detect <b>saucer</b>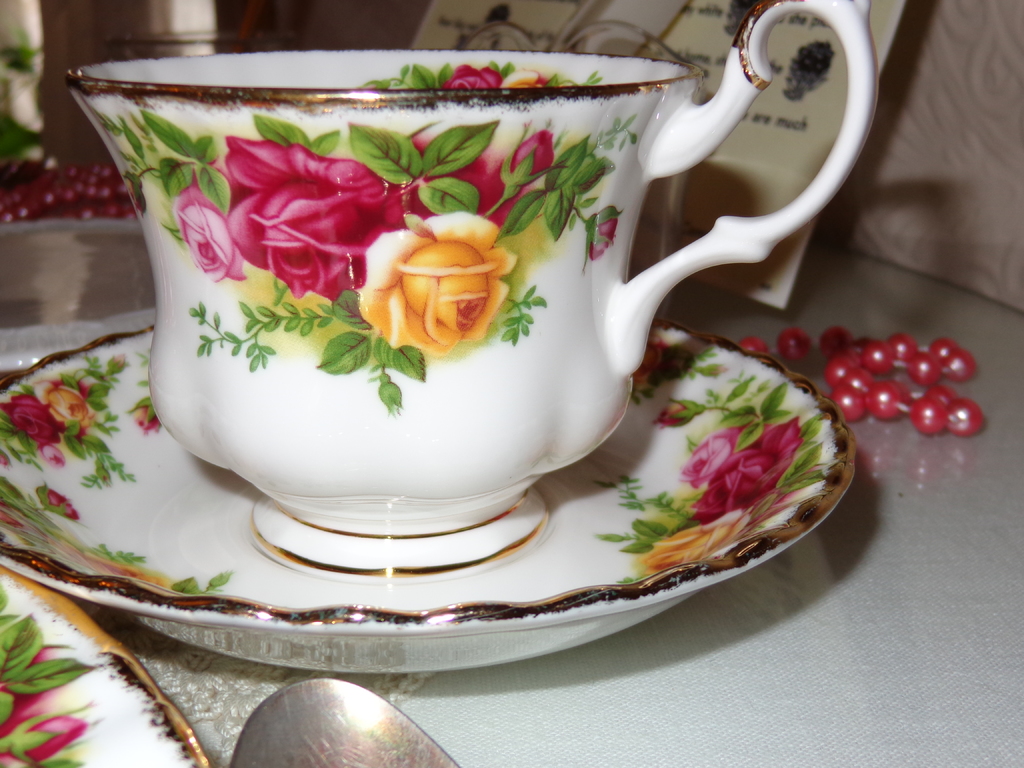
bbox(0, 321, 858, 673)
